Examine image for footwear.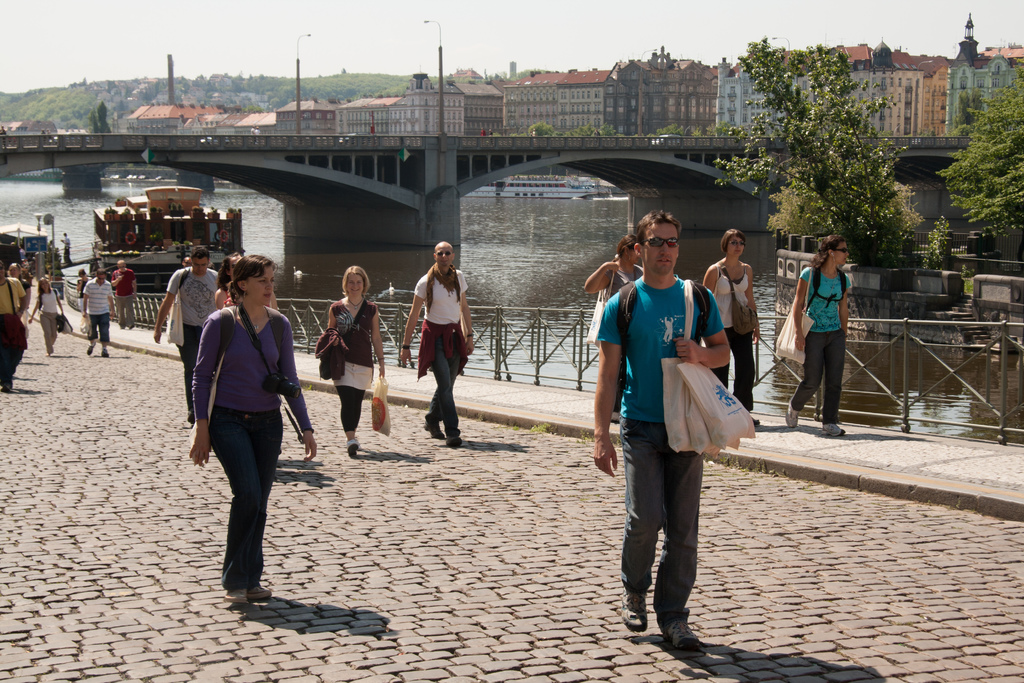
Examination result: x1=444, y1=431, x2=463, y2=449.
